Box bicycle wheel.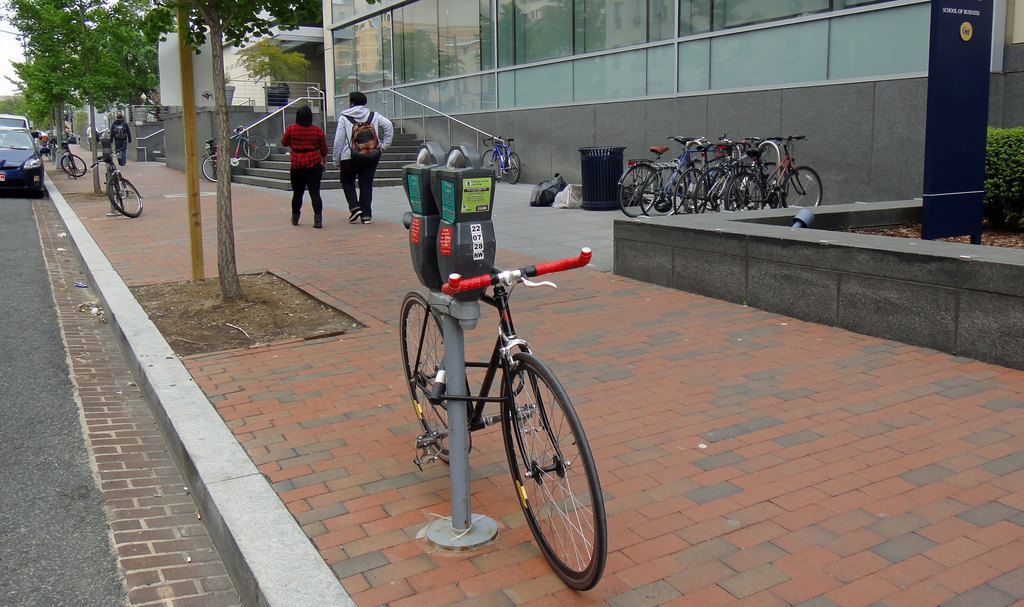
(x1=398, y1=291, x2=473, y2=465).
